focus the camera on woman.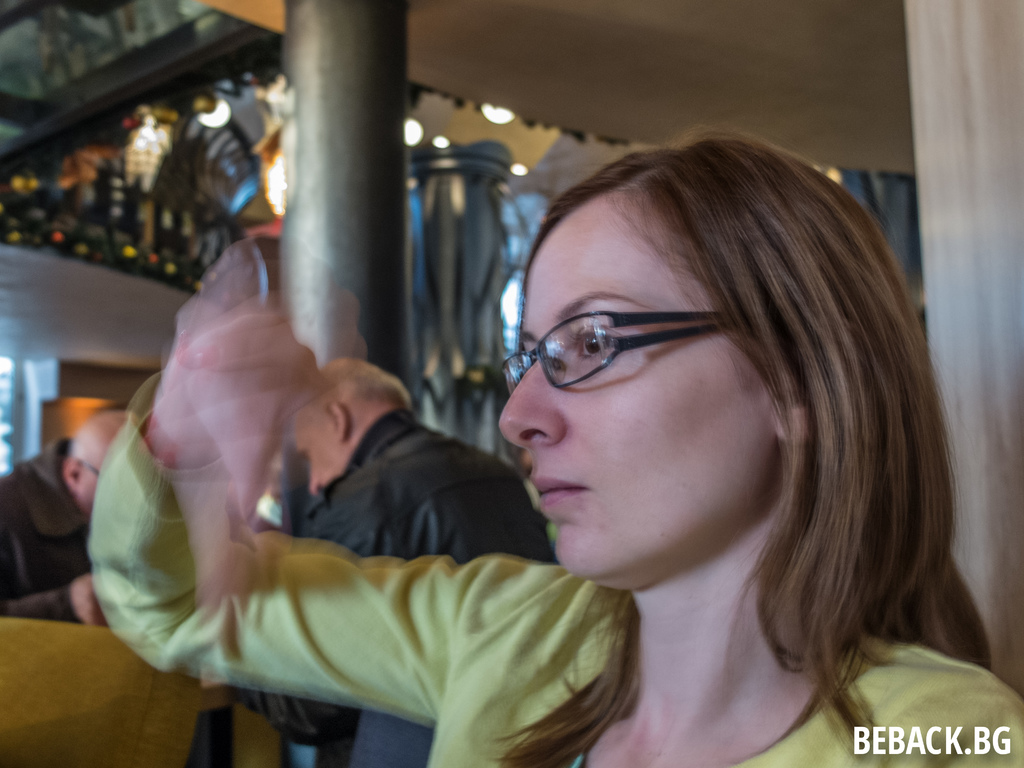
Focus region: (left=259, top=111, right=980, bottom=767).
